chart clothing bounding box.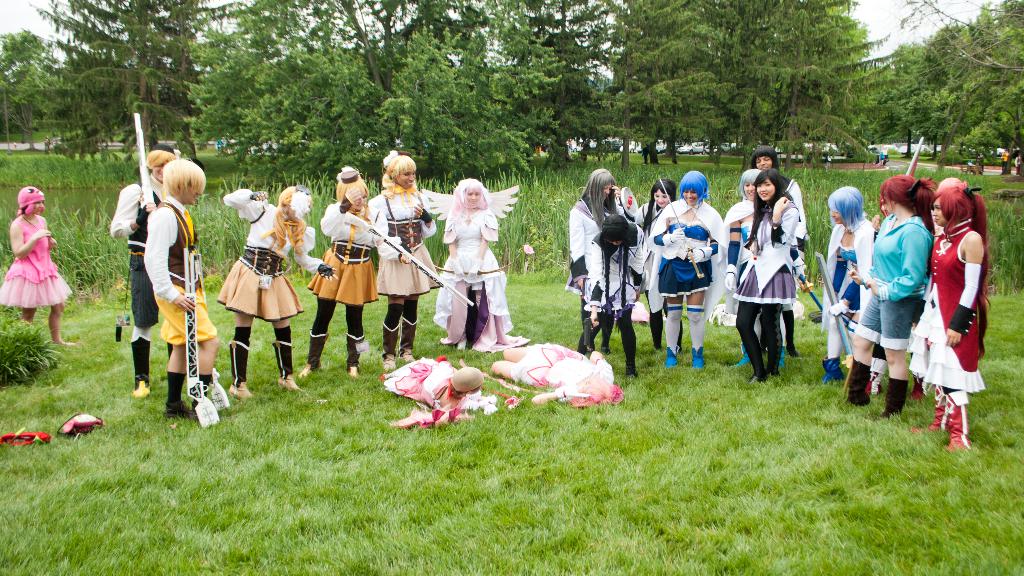
Charted: [826,215,879,365].
